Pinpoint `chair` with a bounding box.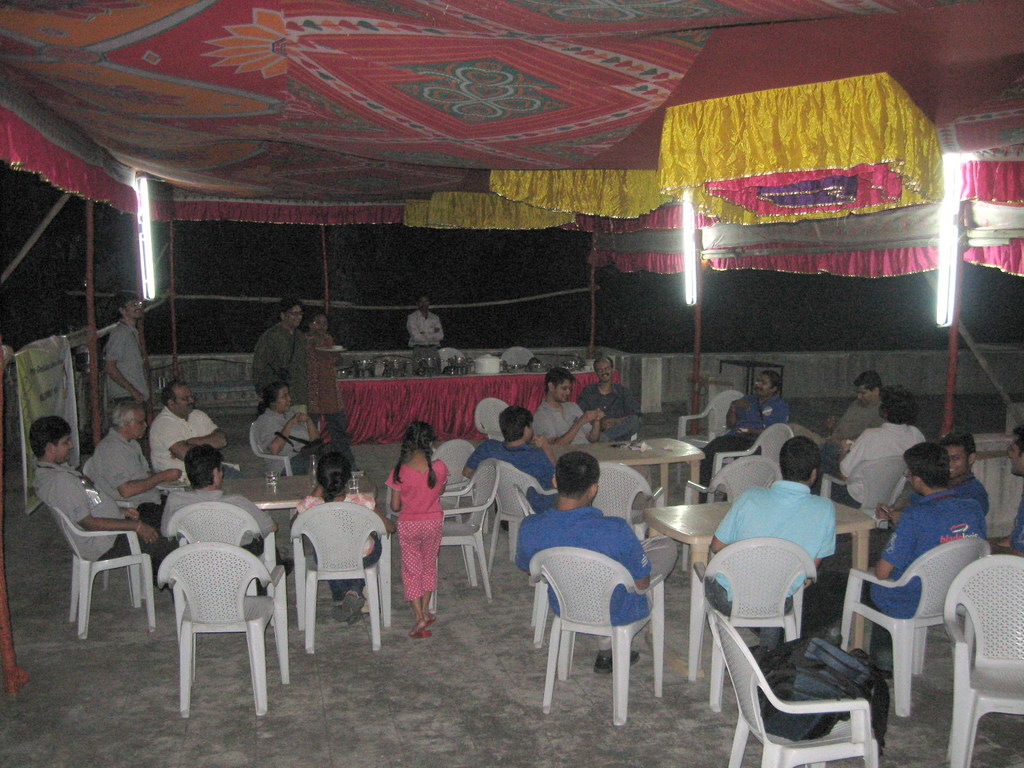
707, 604, 877, 767.
